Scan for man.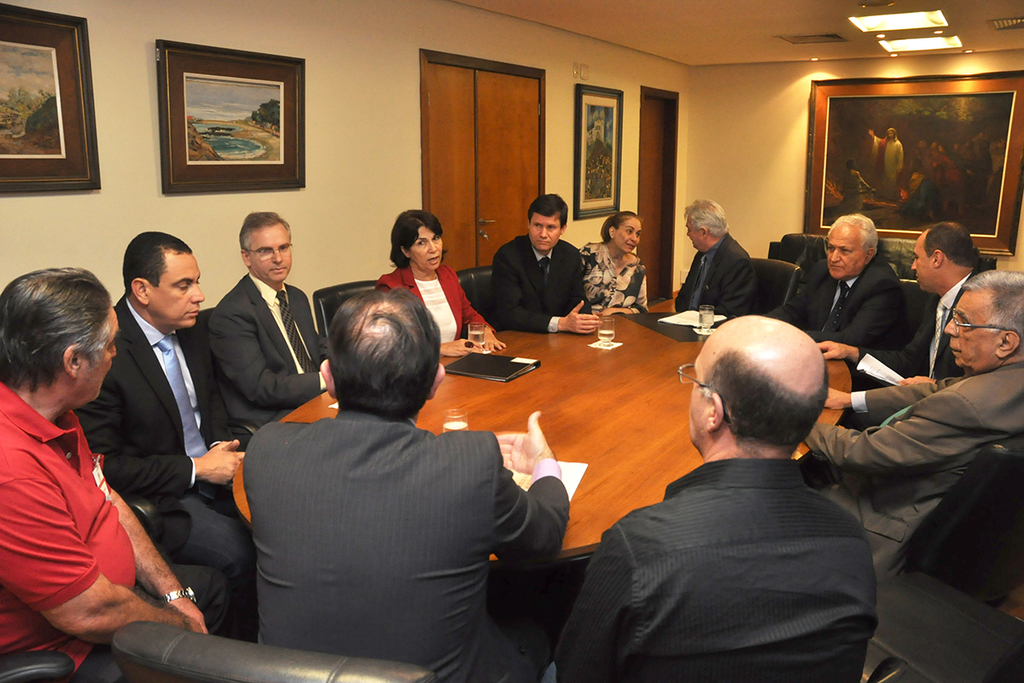
Scan result: (left=80, top=233, right=258, bottom=643).
